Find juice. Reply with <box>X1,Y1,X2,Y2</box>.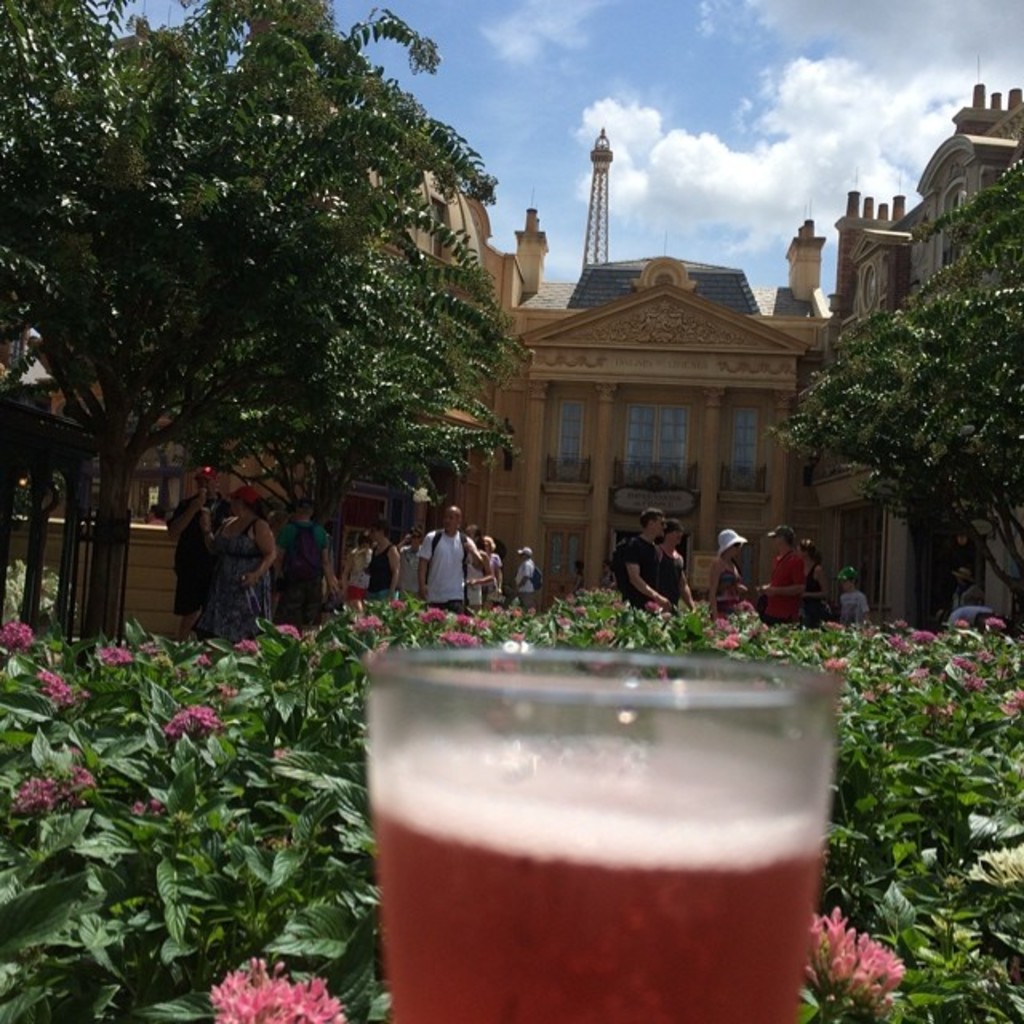
<box>382,674,829,1023</box>.
